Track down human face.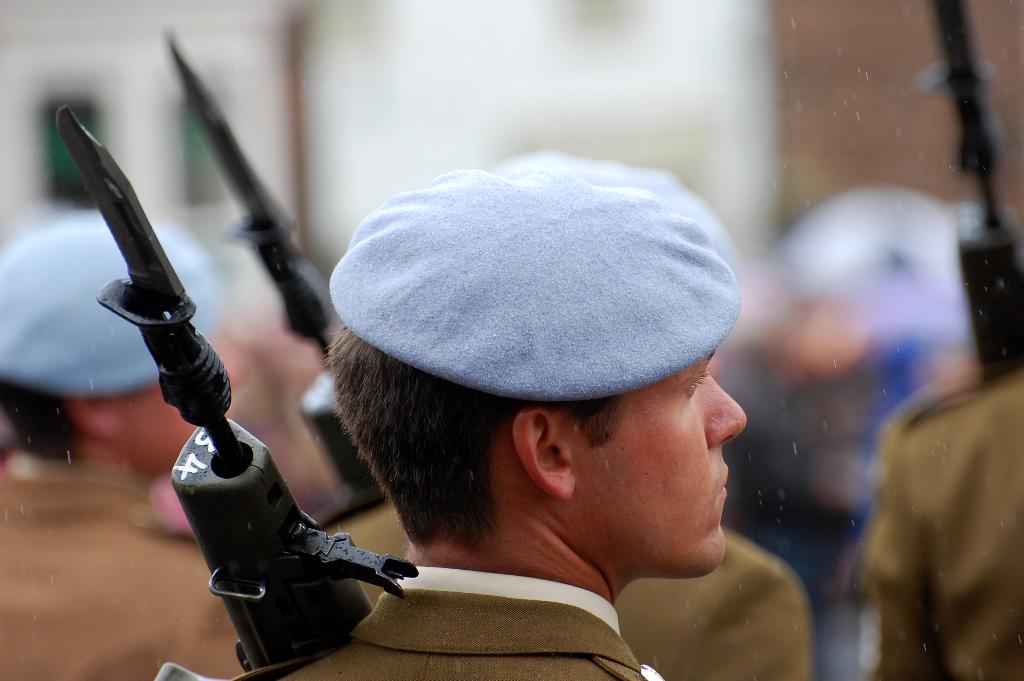
Tracked to [x1=568, y1=348, x2=746, y2=580].
